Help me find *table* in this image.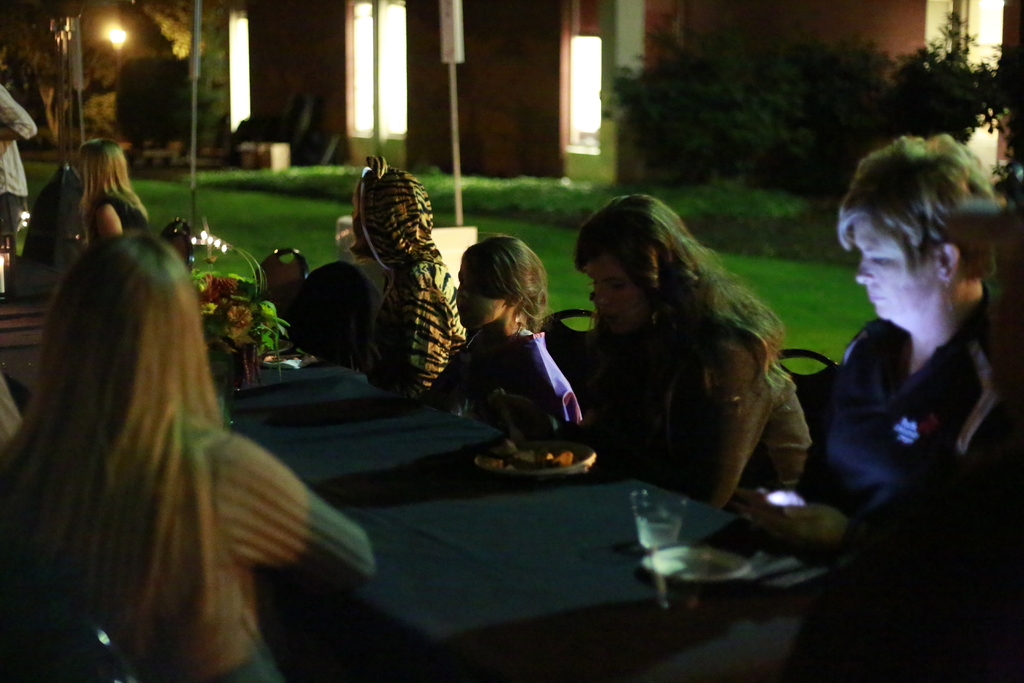
Found it: x1=76 y1=326 x2=894 y2=664.
